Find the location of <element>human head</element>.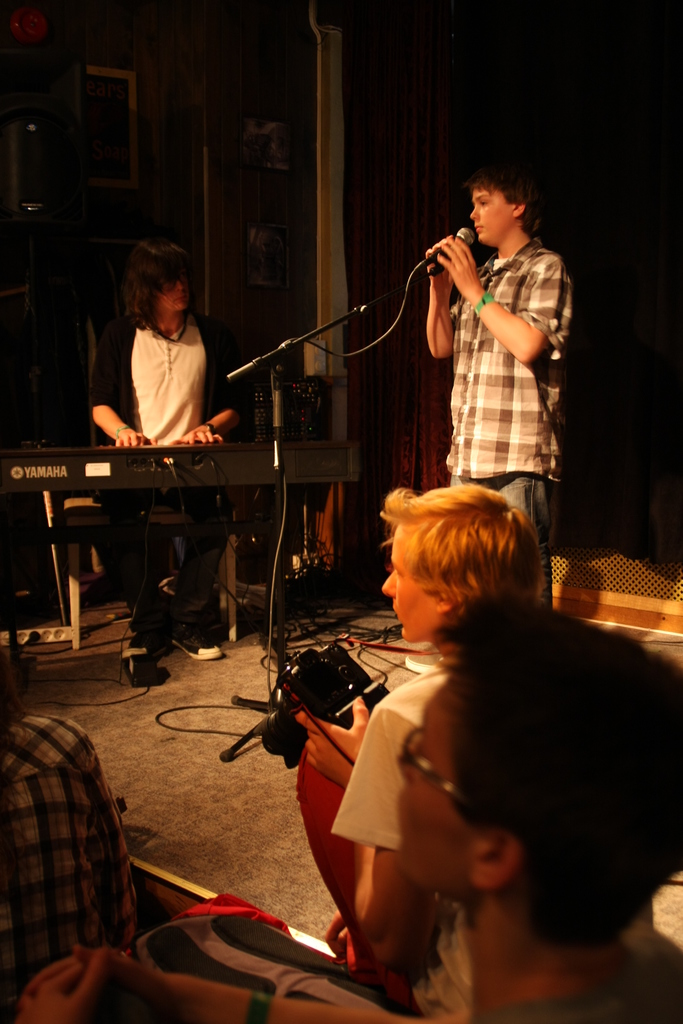
Location: BBox(122, 239, 197, 319).
